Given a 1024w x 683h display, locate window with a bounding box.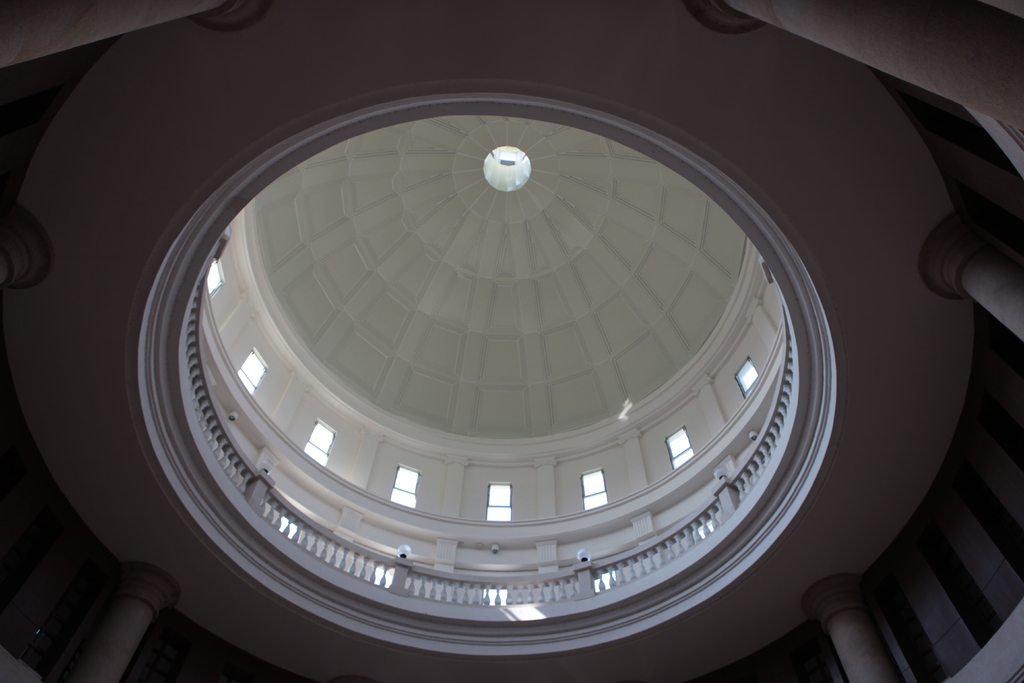
Located: 487/482/511/520.
